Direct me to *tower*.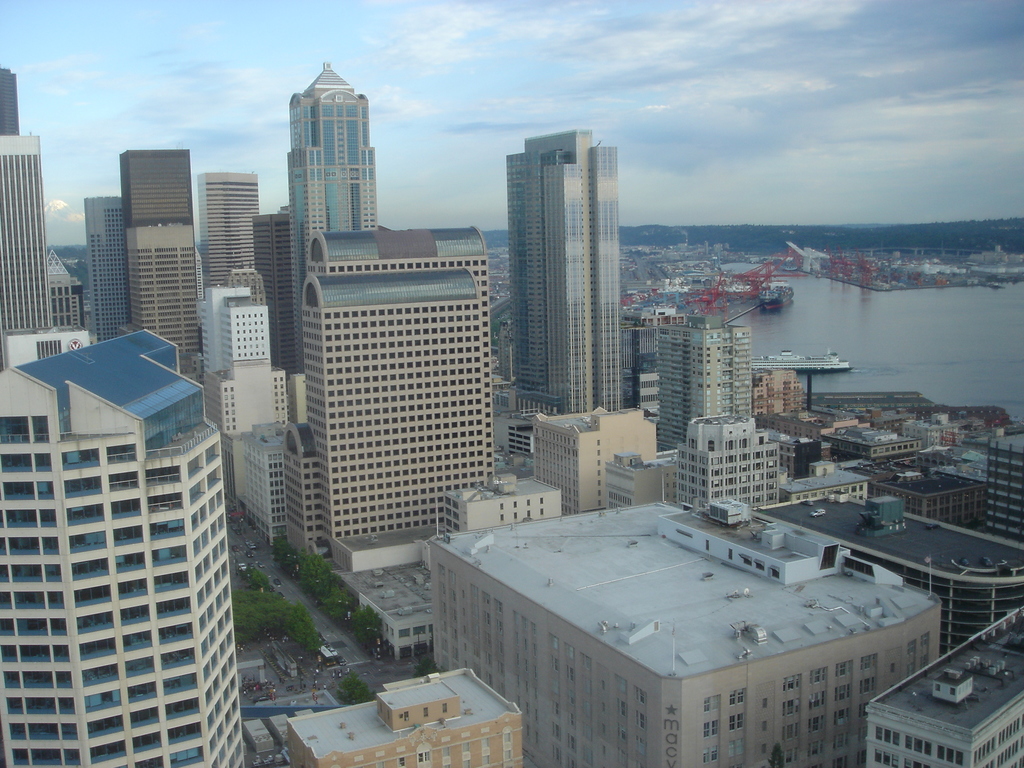
Direction: Rect(204, 358, 284, 511).
